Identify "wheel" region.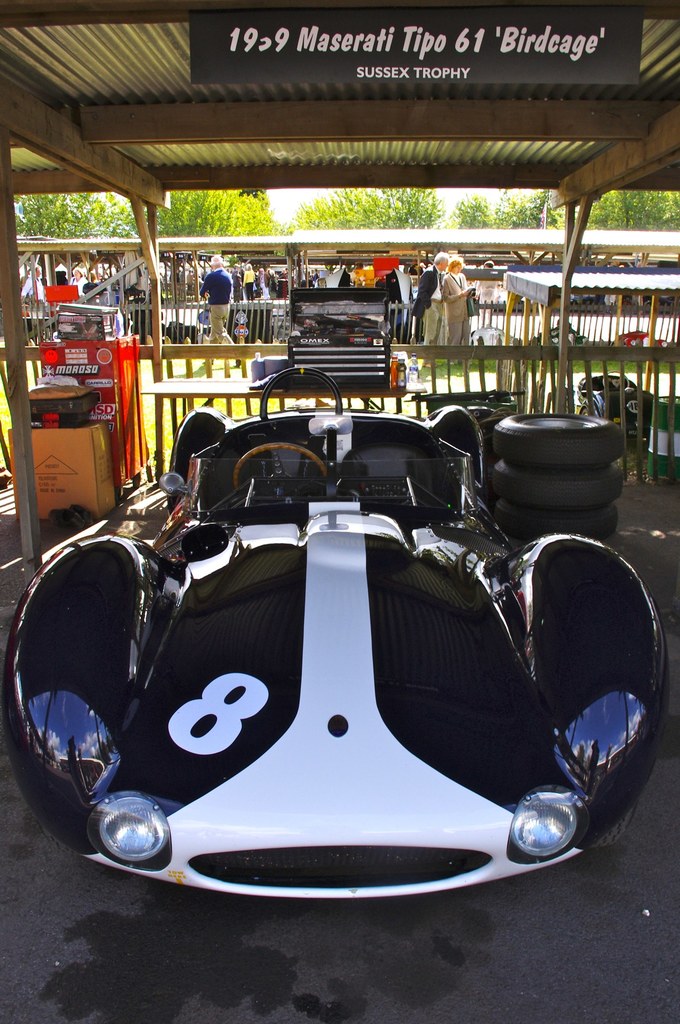
Region: crop(234, 444, 331, 508).
